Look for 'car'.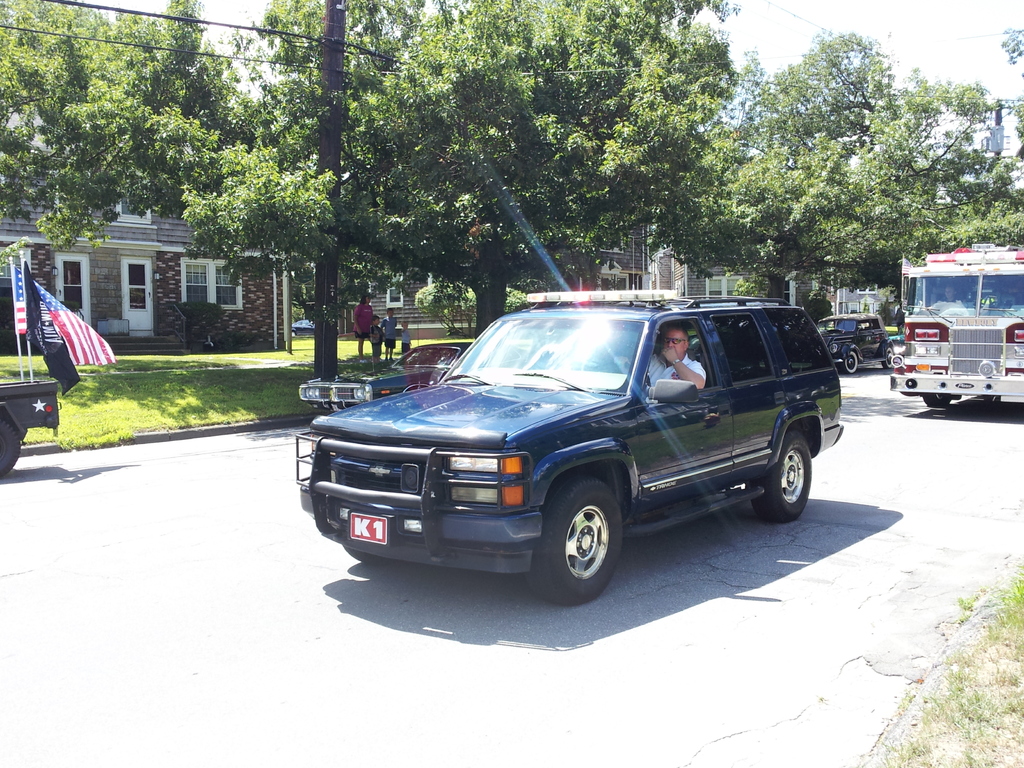
Found: (288, 319, 314, 340).
